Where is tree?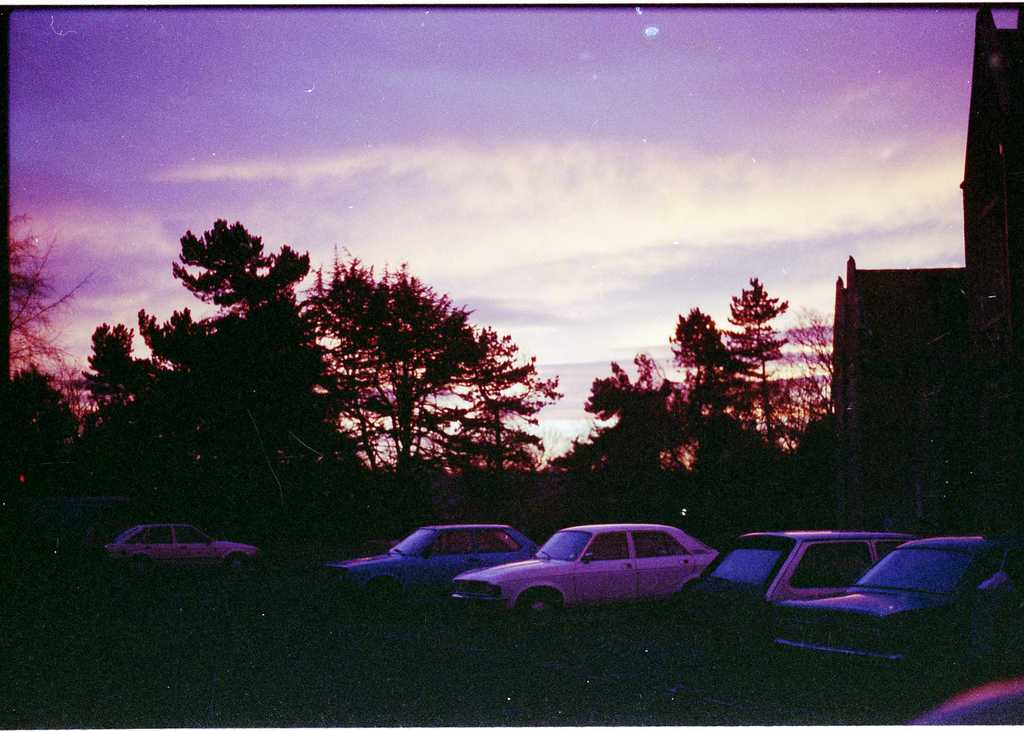
[124, 204, 343, 518].
